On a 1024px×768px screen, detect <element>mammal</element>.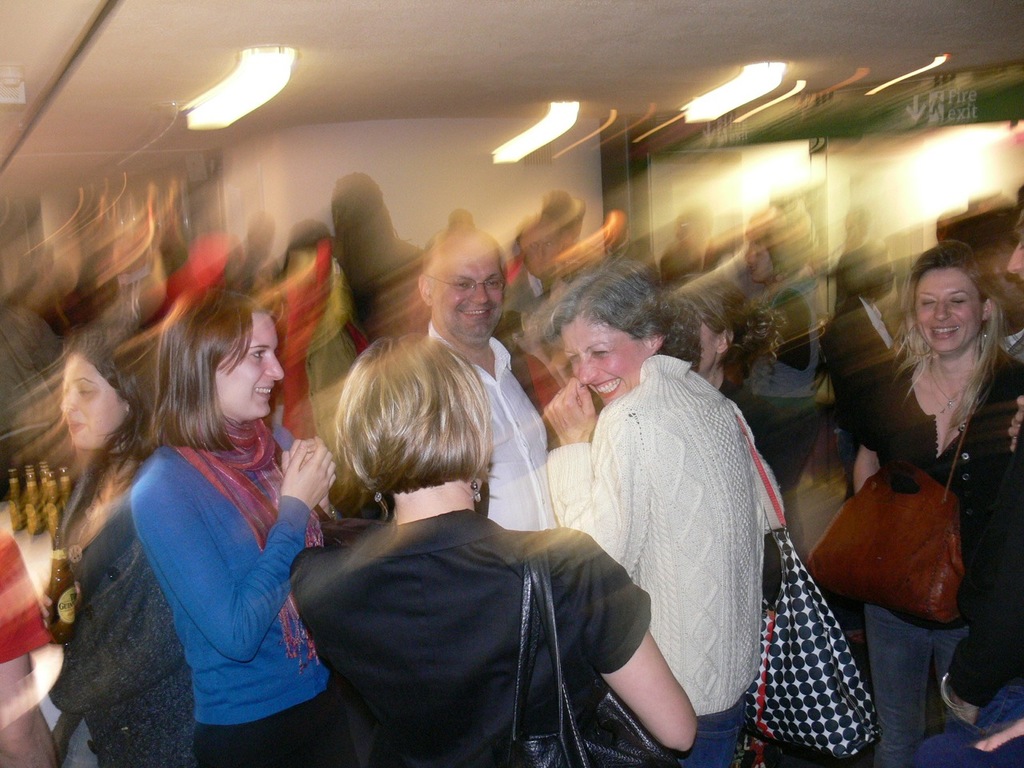
<box>55,330,163,767</box>.
